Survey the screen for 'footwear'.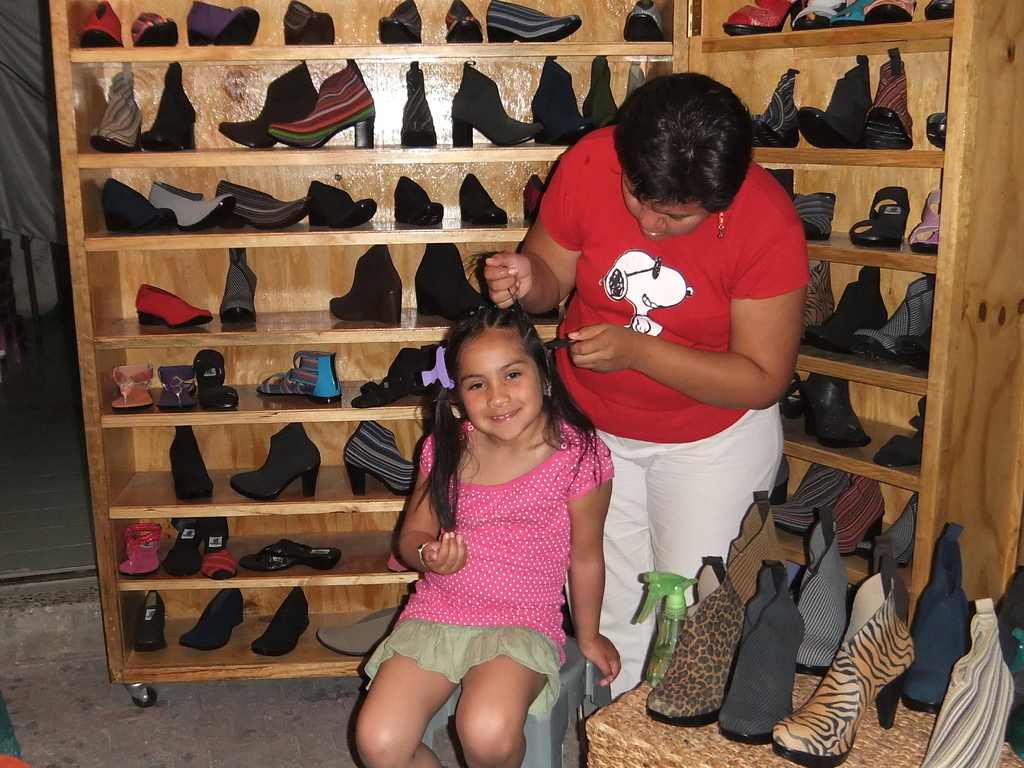
Survey found: [x1=329, y1=244, x2=403, y2=325].
